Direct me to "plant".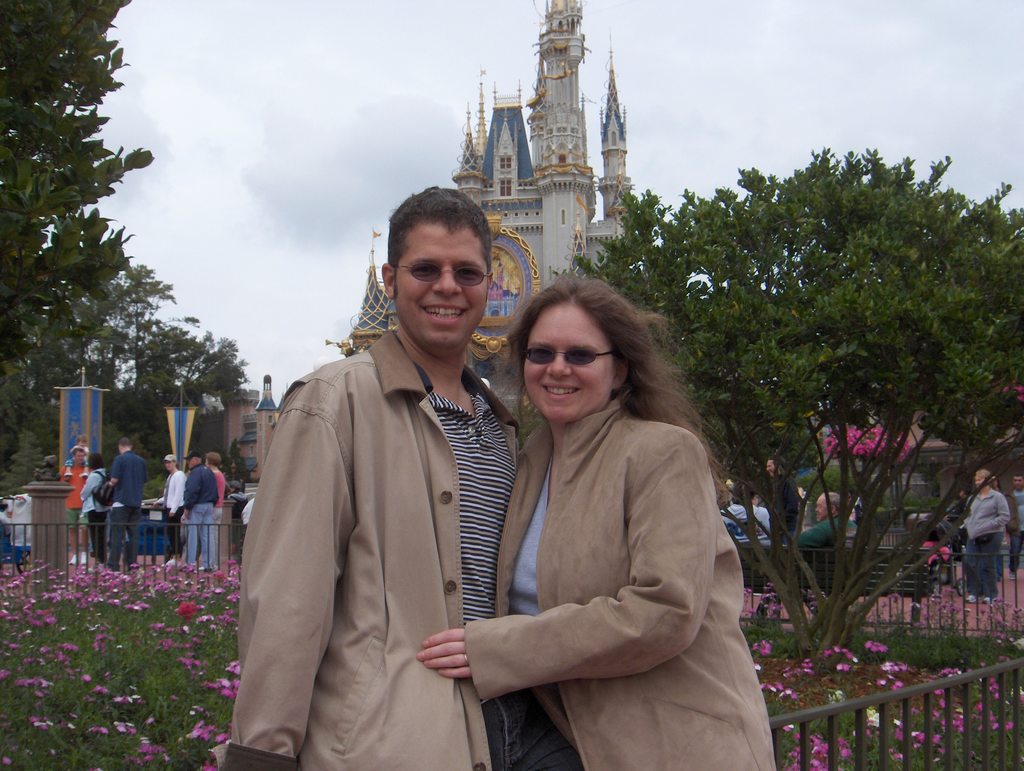
Direction: detection(142, 469, 161, 499).
